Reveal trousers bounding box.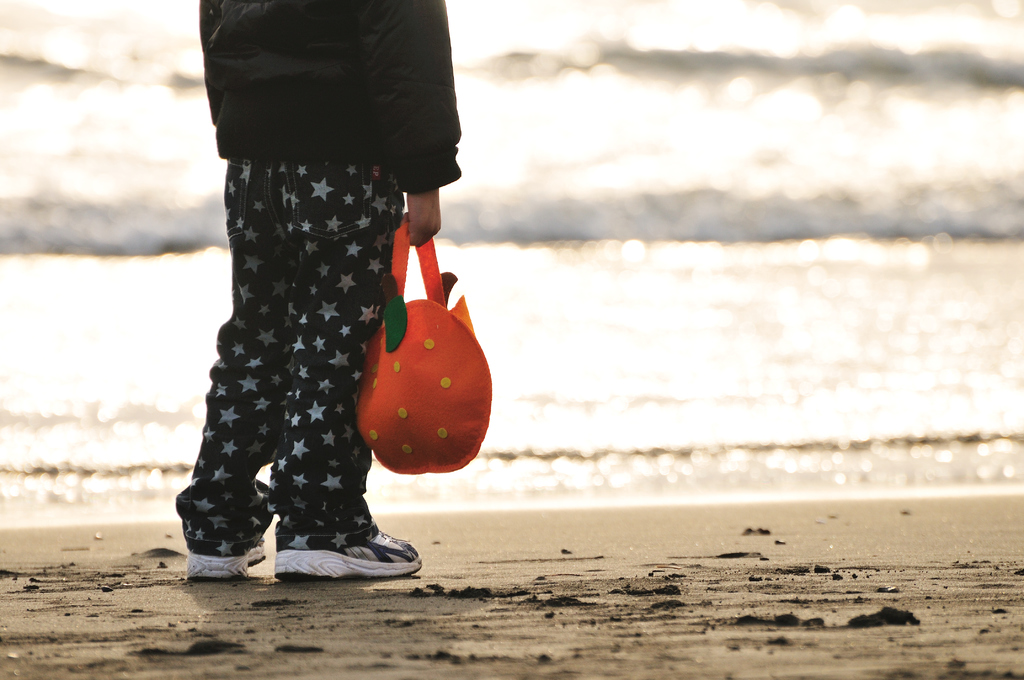
Revealed: {"left": 187, "top": 110, "right": 404, "bottom": 533}.
